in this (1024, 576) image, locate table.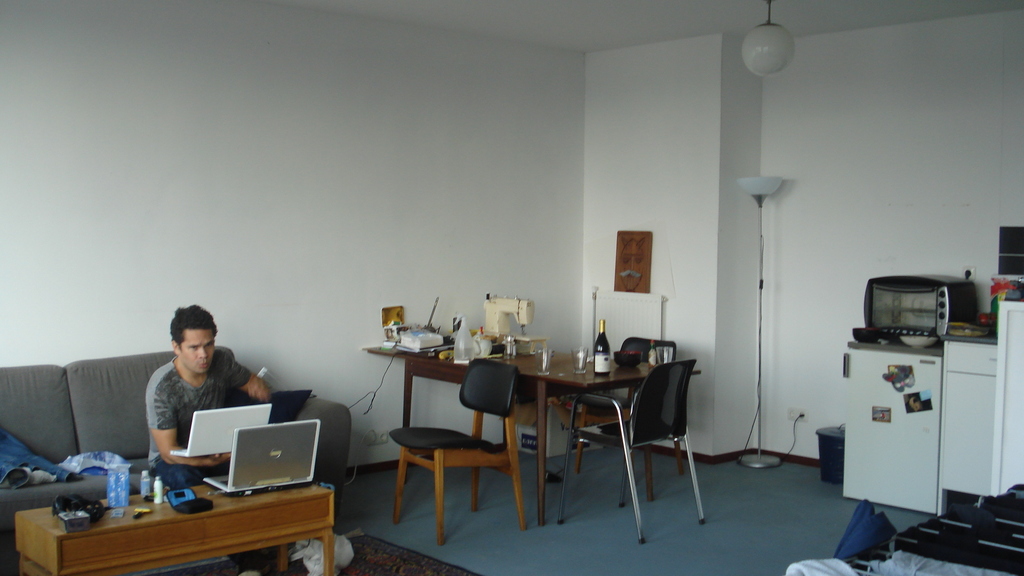
Bounding box: detection(15, 456, 335, 575).
